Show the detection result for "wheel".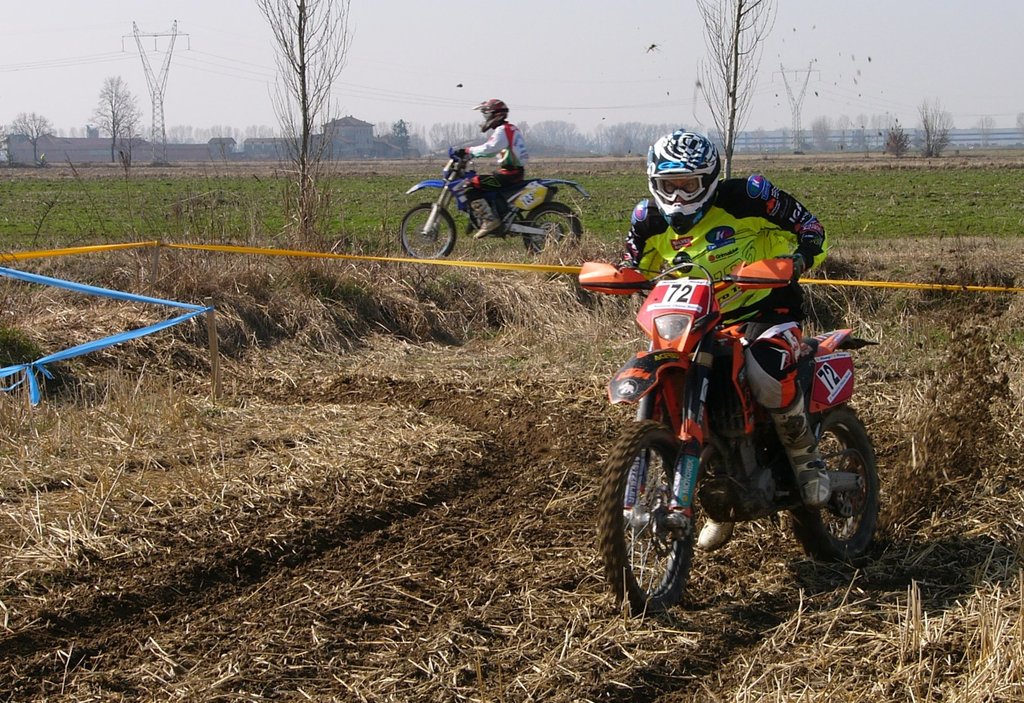
396/198/459/261.
